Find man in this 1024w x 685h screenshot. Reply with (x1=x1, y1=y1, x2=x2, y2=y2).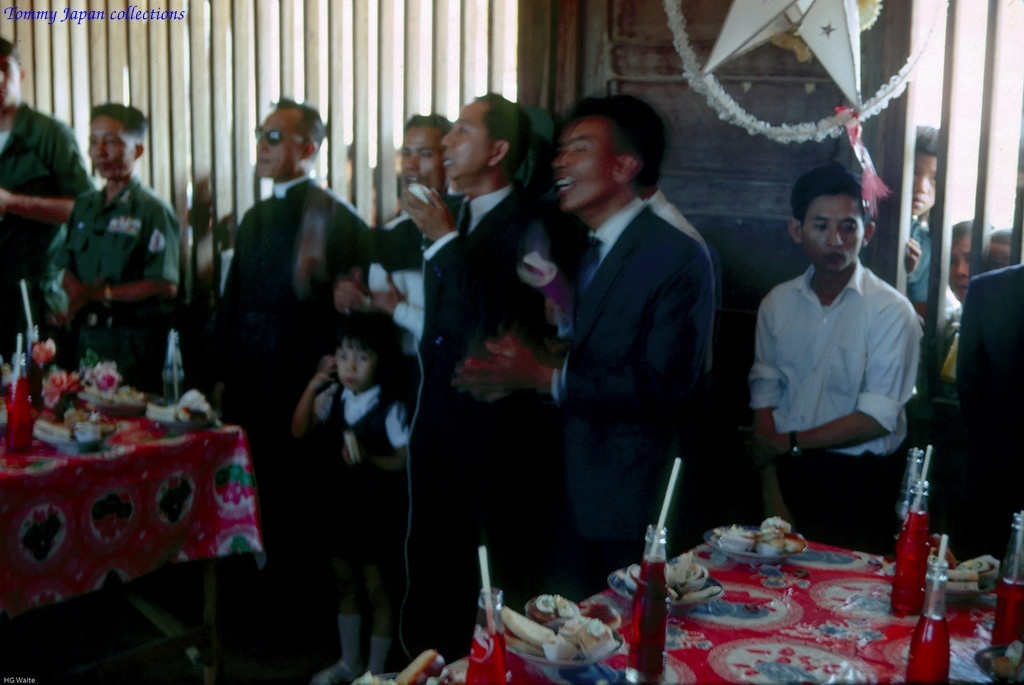
(x1=374, y1=107, x2=456, y2=374).
